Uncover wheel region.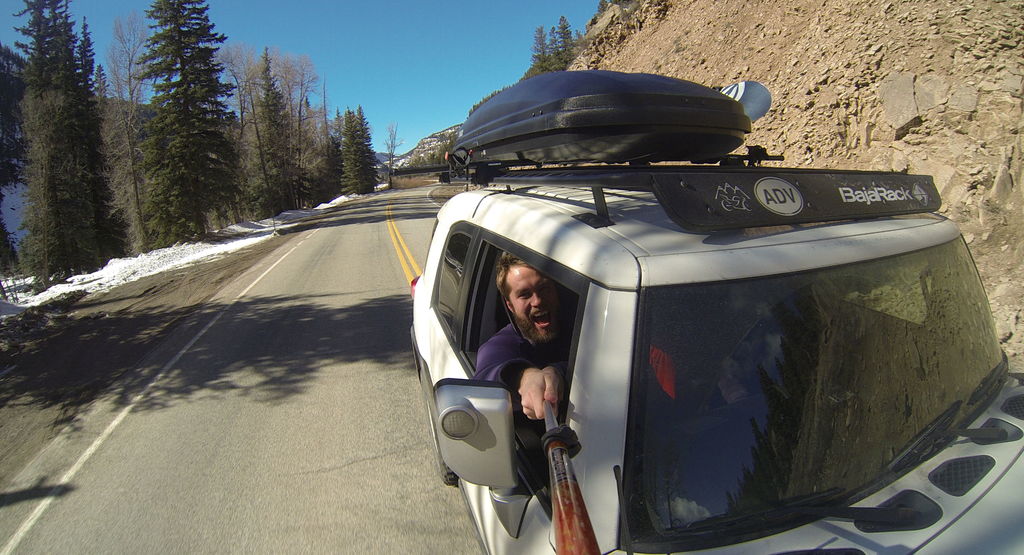
Uncovered: (410,356,459,506).
